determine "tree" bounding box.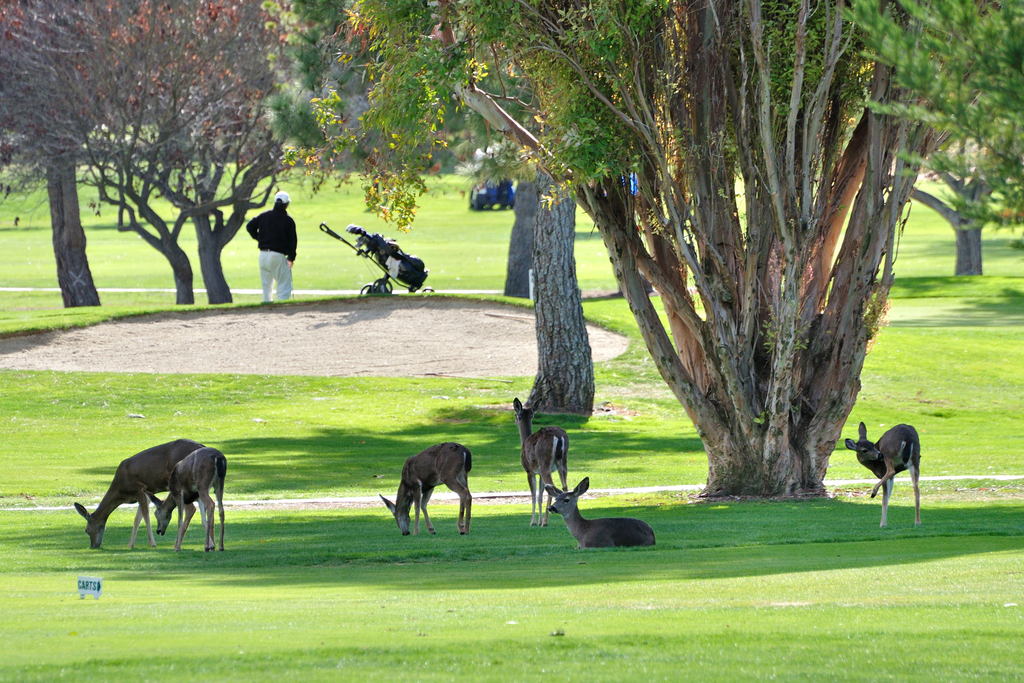
Determined: [x1=825, y1=0, x2=1023, y2=224].
